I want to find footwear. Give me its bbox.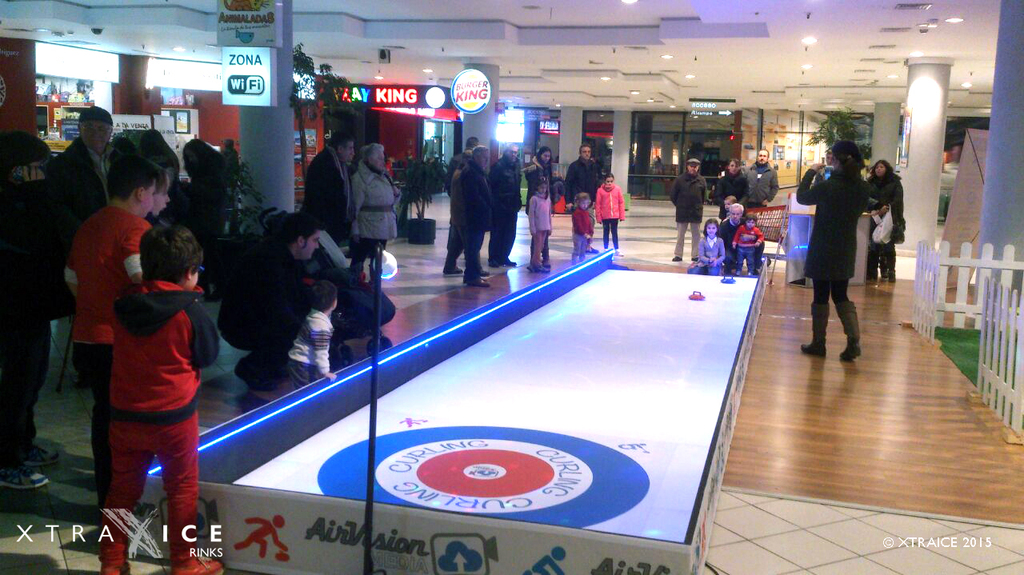
488,259,500,269.
